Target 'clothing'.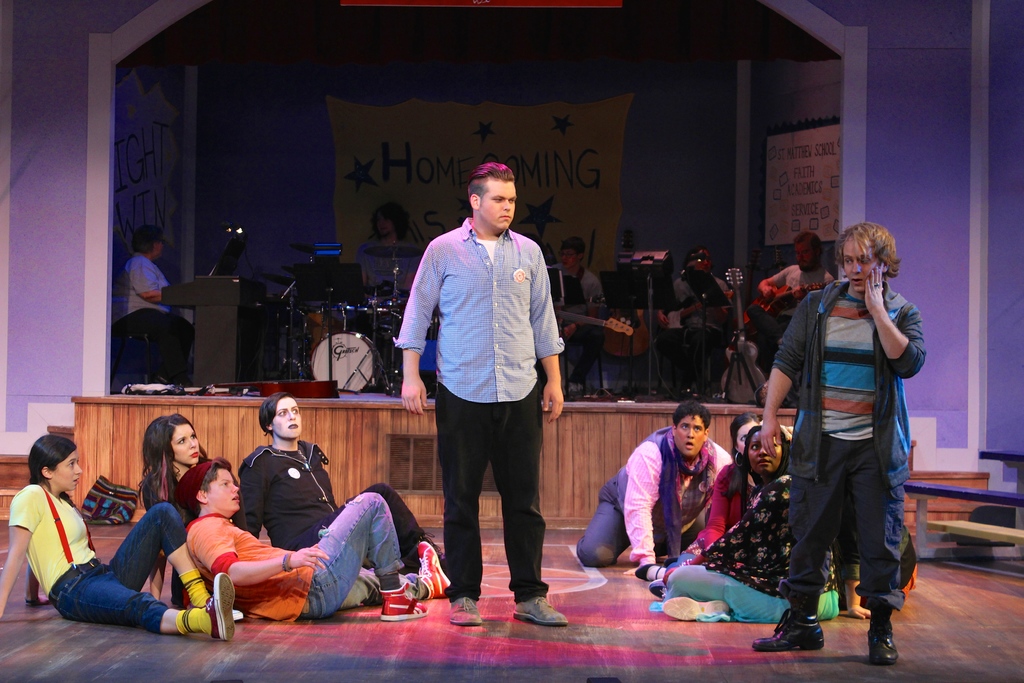
Target region: [left=773, top=256, right=840, bottom=319].
